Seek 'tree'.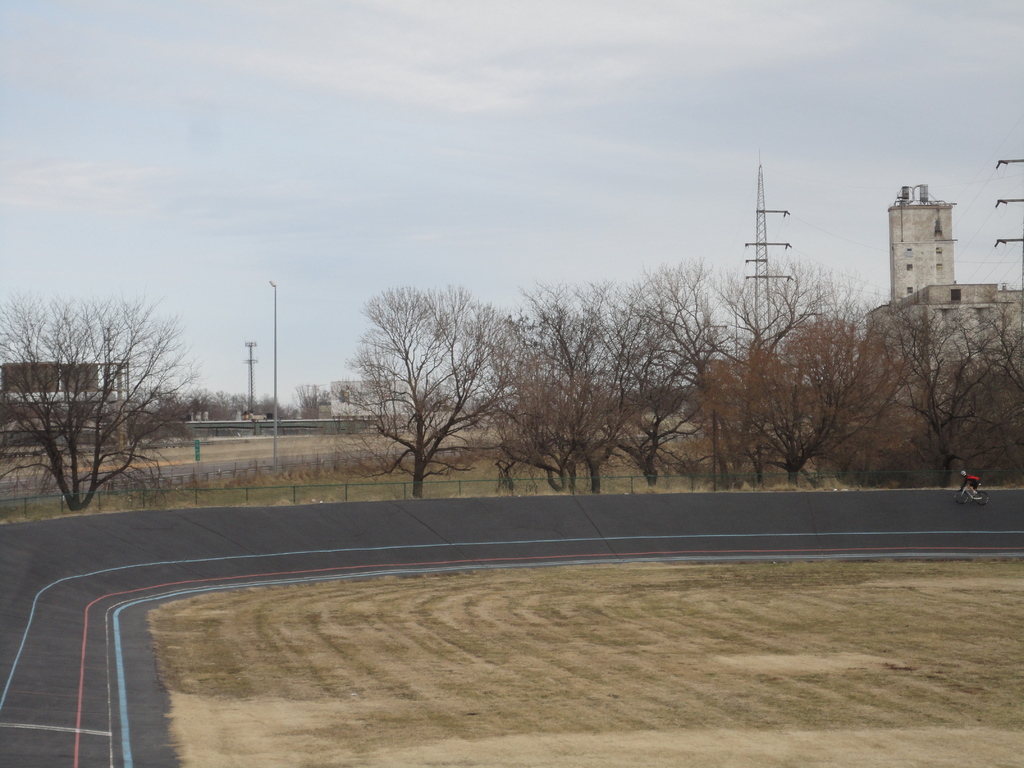
select_region(878, 294, 1023, 490).
